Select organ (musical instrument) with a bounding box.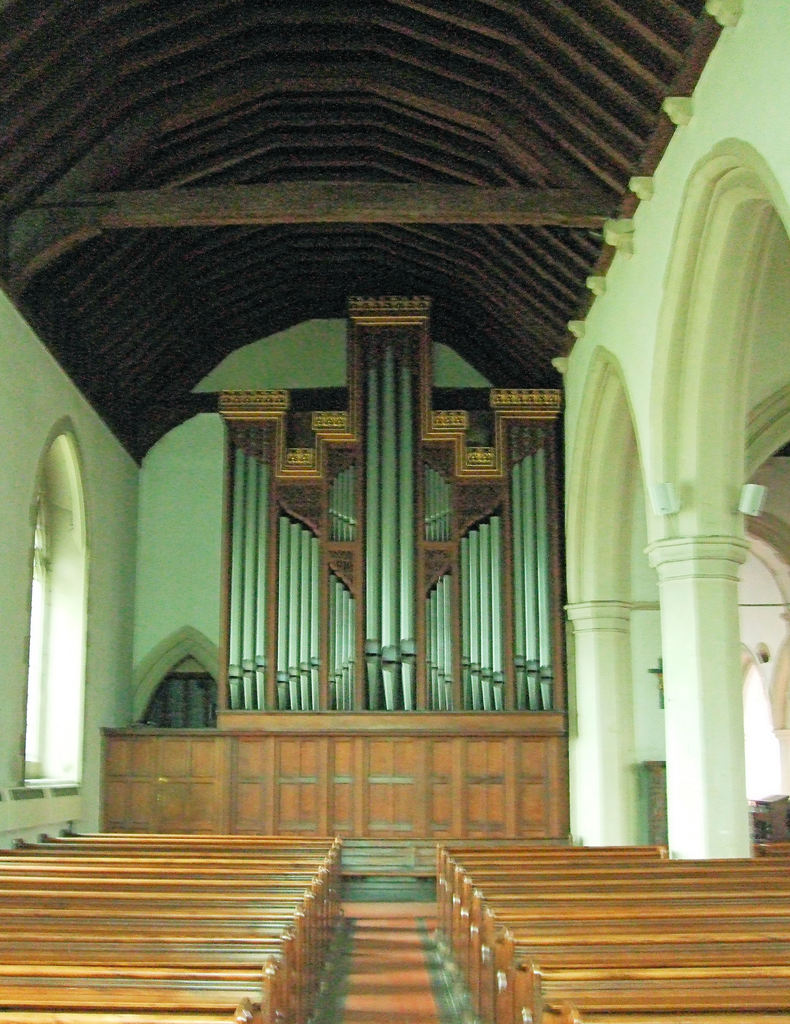
[x1=204, y1=285, x2=571, y2=889].
